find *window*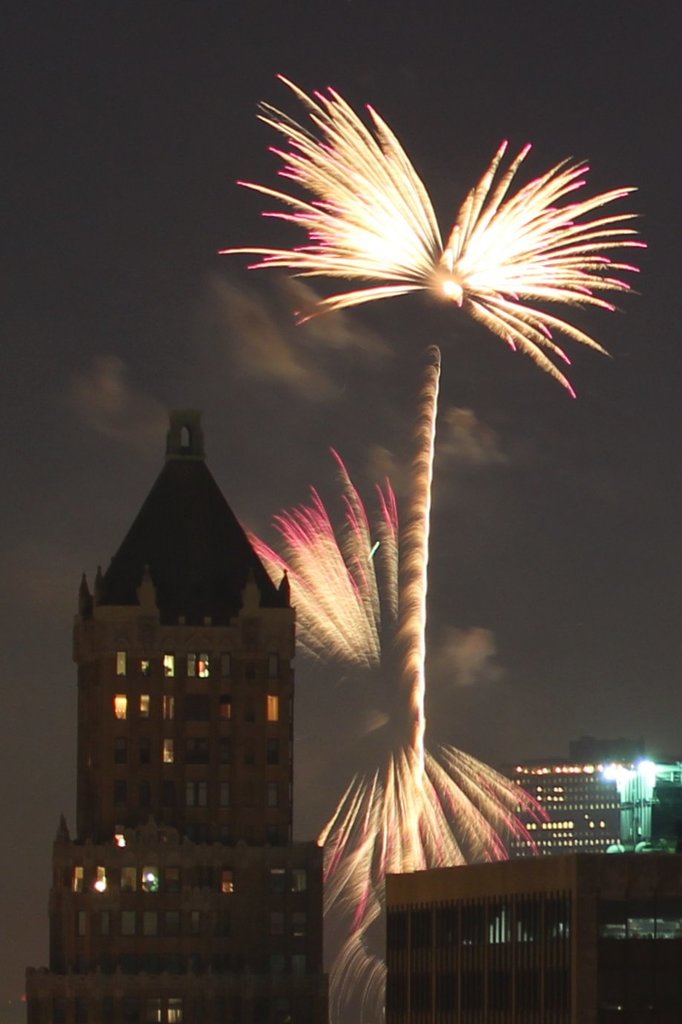
left=119, top=865, right=142, bottom=895
